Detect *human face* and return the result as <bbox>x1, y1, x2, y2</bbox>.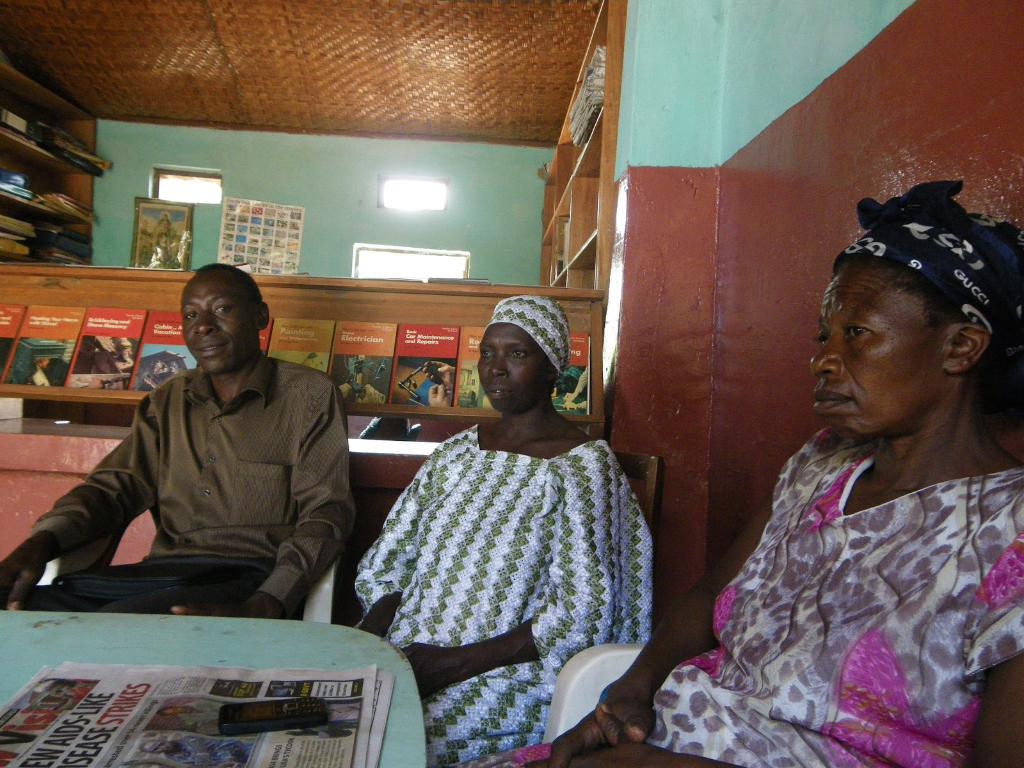
<bbox>177, 271, 257, 372</bbox>.
